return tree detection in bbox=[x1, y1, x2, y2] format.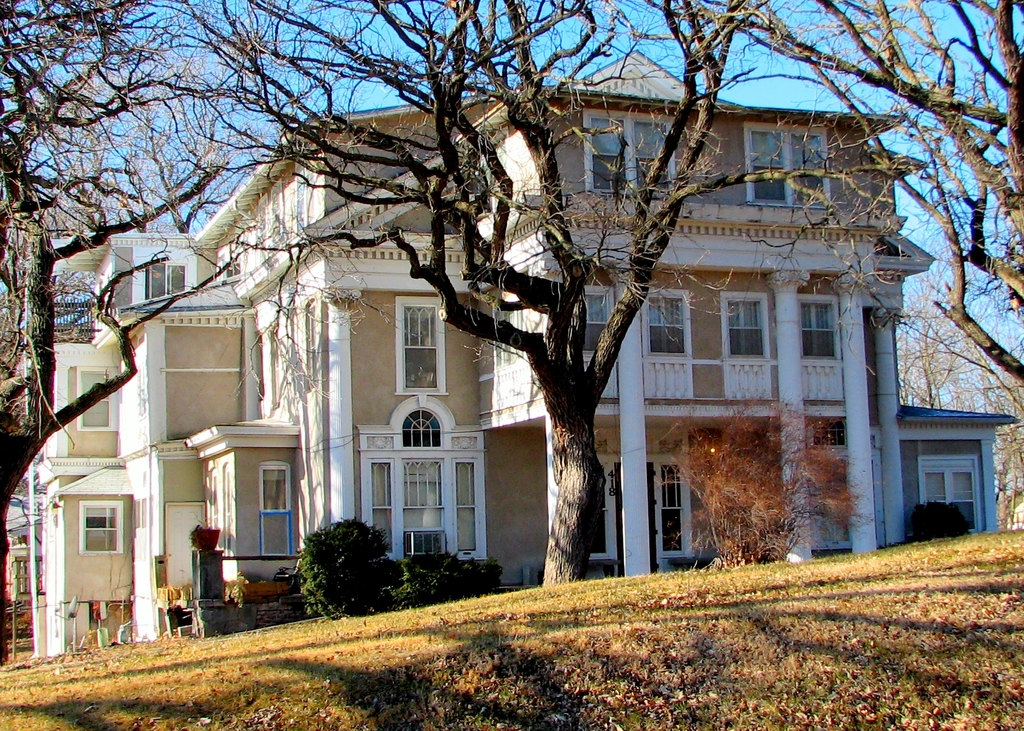
bbox=[2, 0, 233, 660].
